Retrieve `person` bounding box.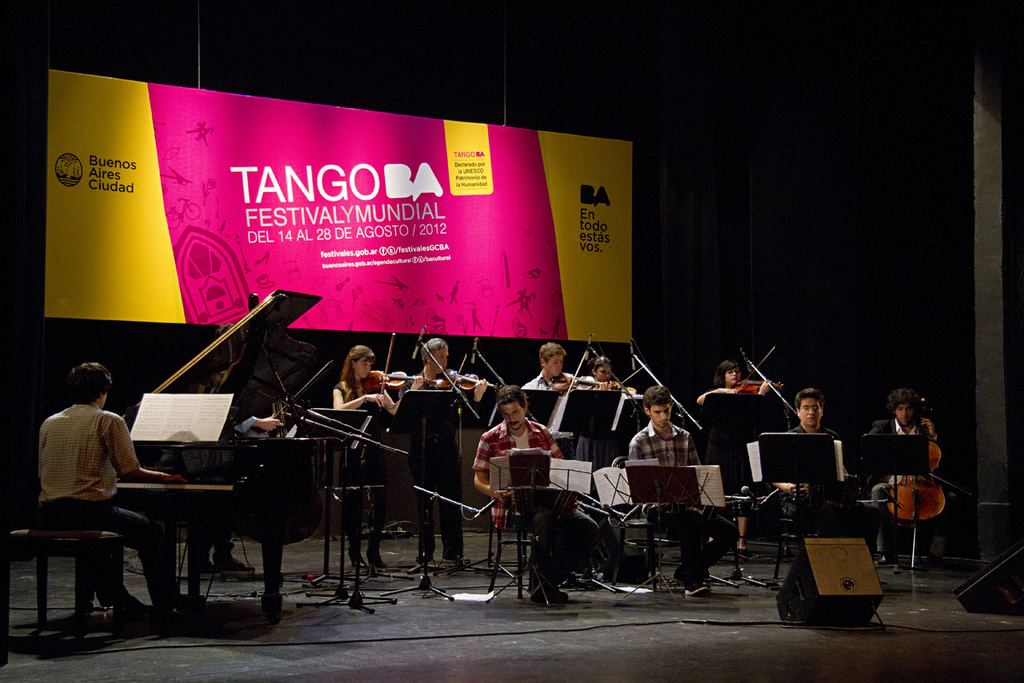
Bounding box: crop(334, 342, 413, 568).
